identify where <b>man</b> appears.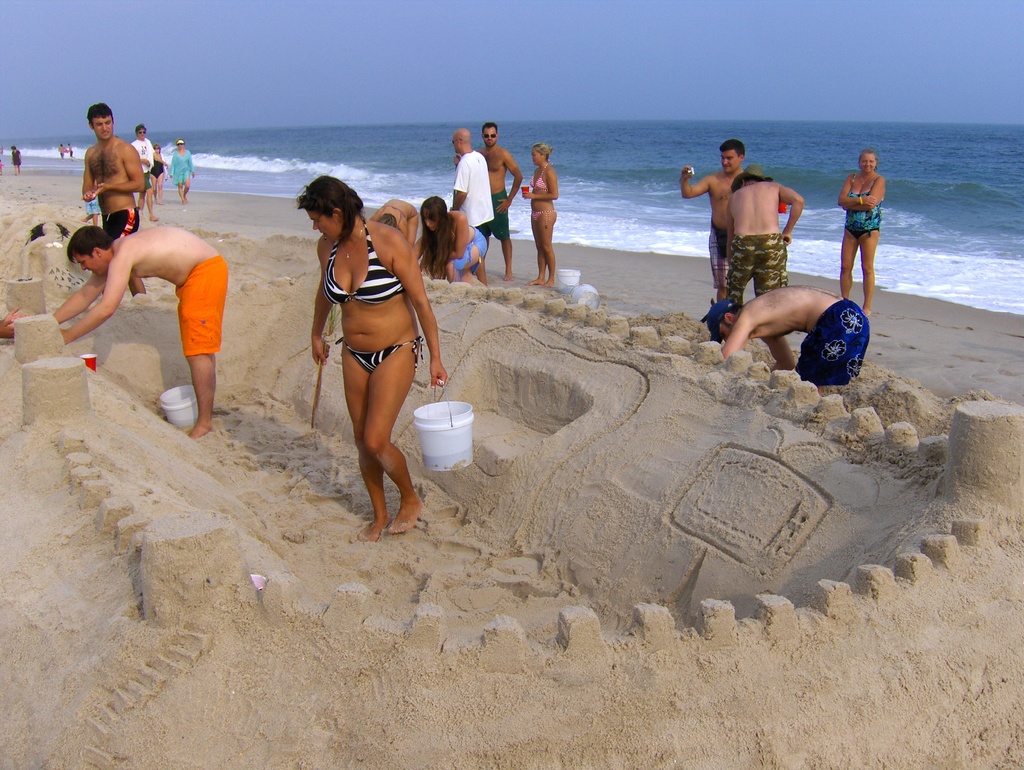
Appears at l=727, t=172, r=804, b=365.
